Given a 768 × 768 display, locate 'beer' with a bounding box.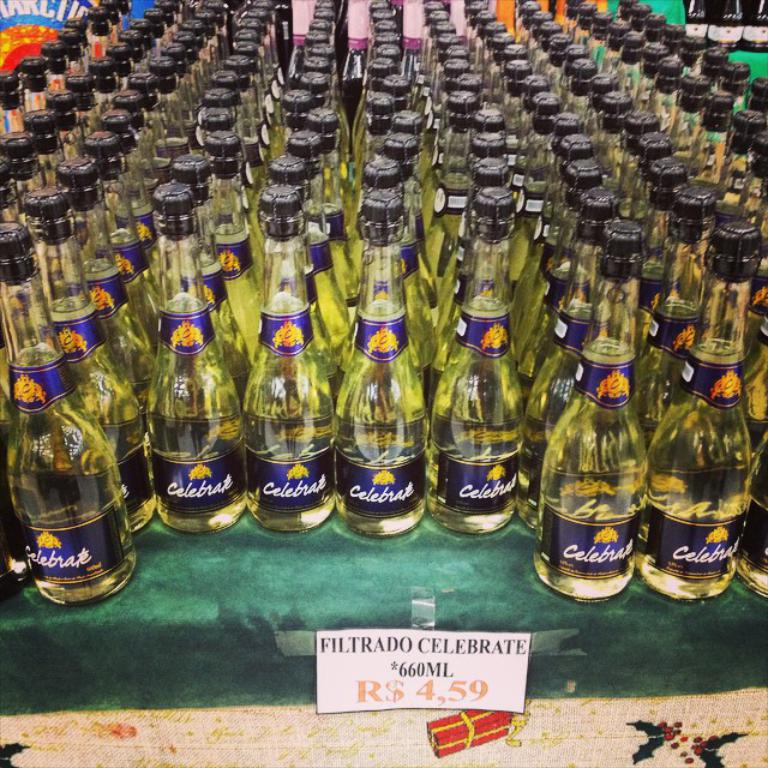
Located: left=378, top=67, right=421, bottom=124.
